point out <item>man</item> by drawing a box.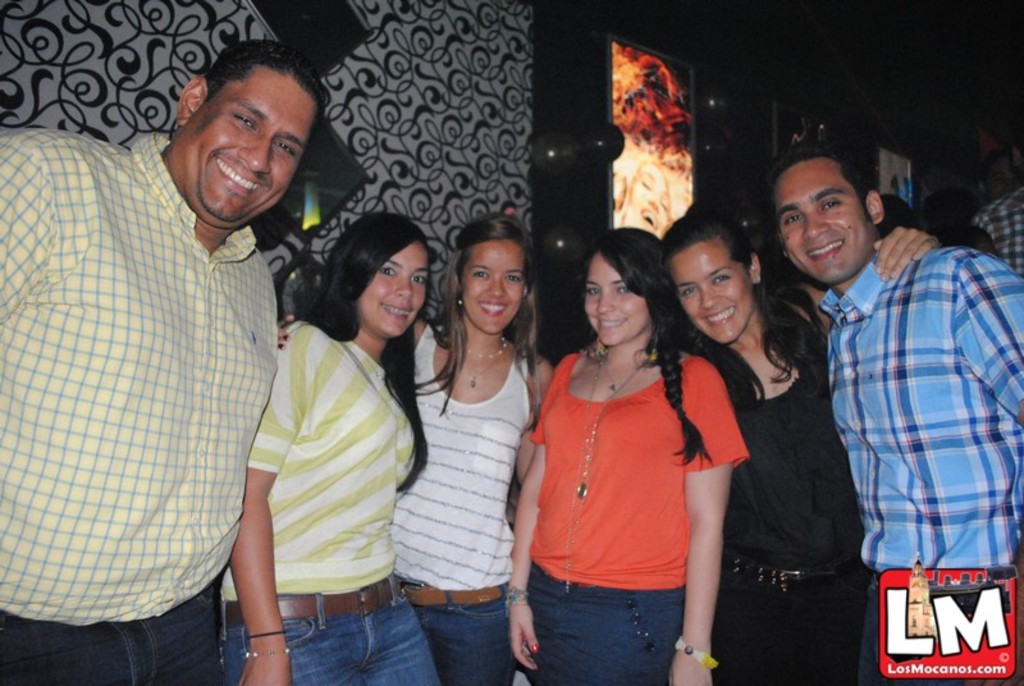
764, 142, 1023, 685.
